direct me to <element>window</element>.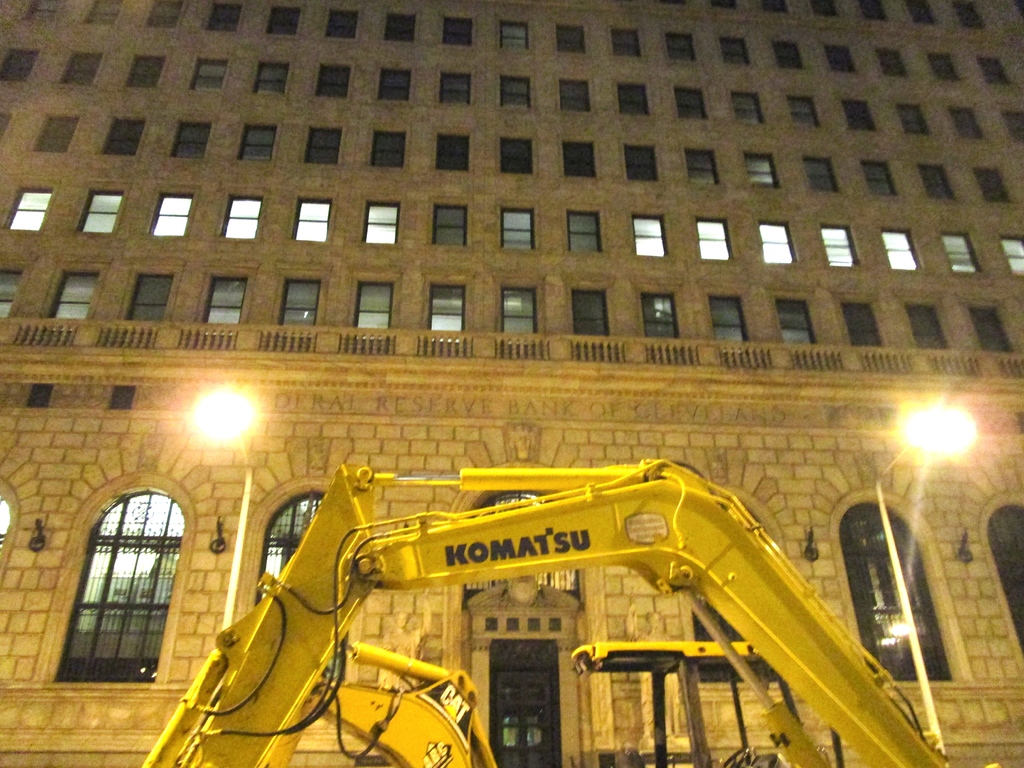
Direction: bbox=(640, 291, 680, 339).
